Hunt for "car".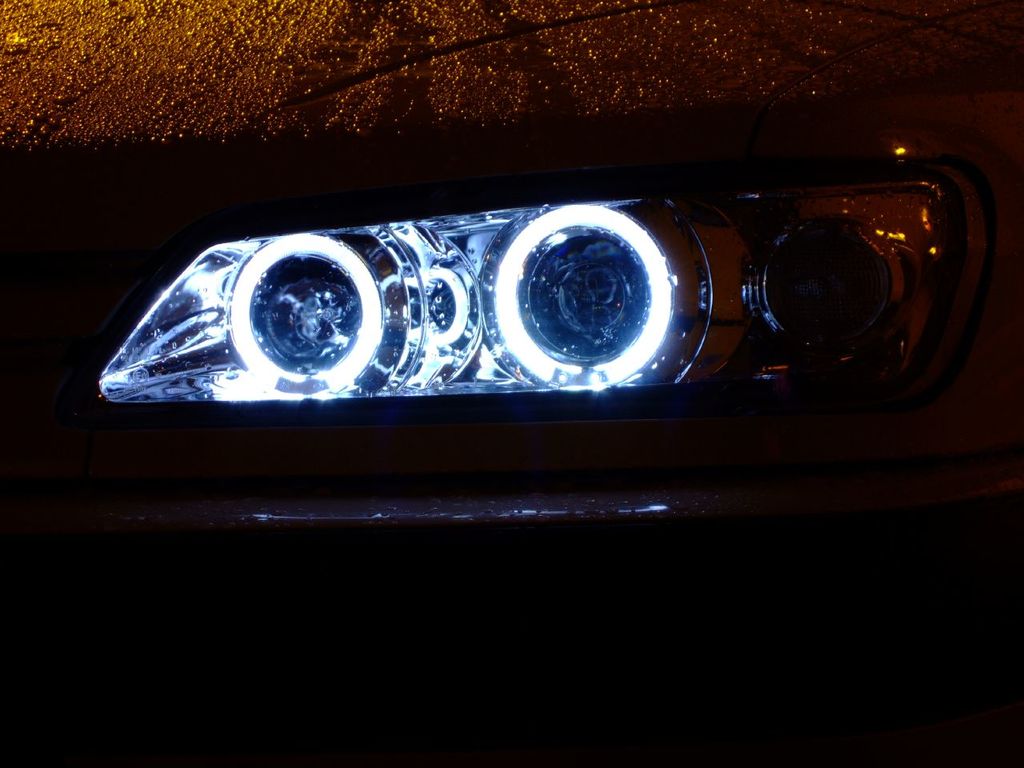
Hunted down at region(1, 0, 1021, 767).
